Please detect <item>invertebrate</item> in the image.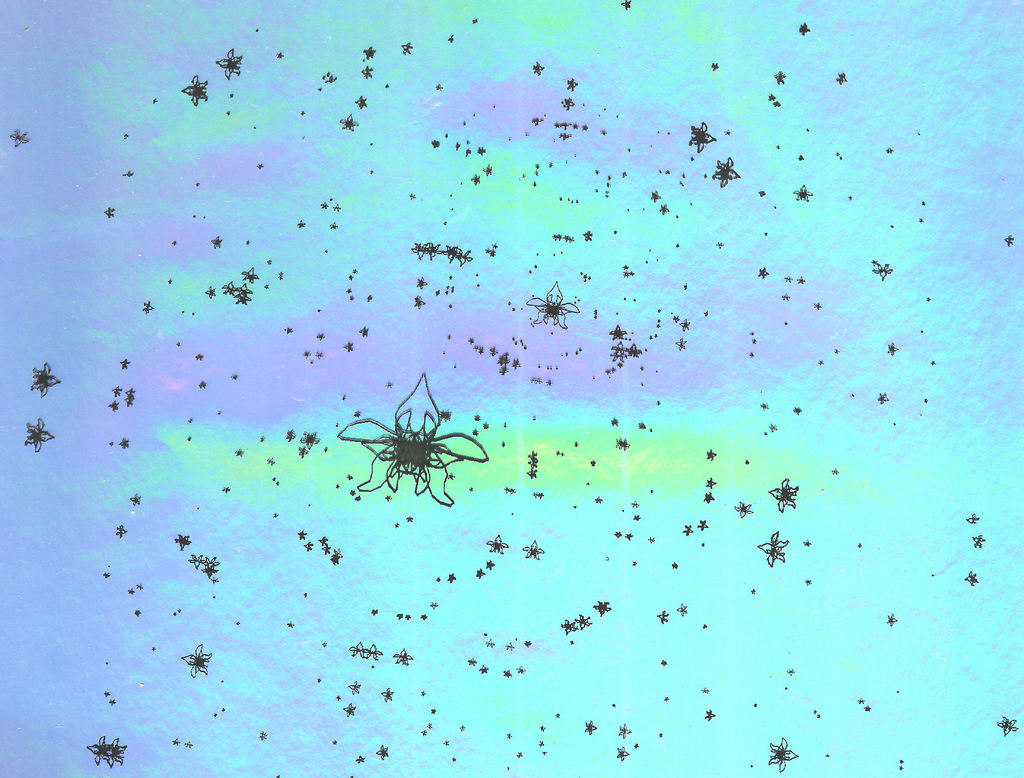
<bbox>24, 414, 54, 451</bbox>.
